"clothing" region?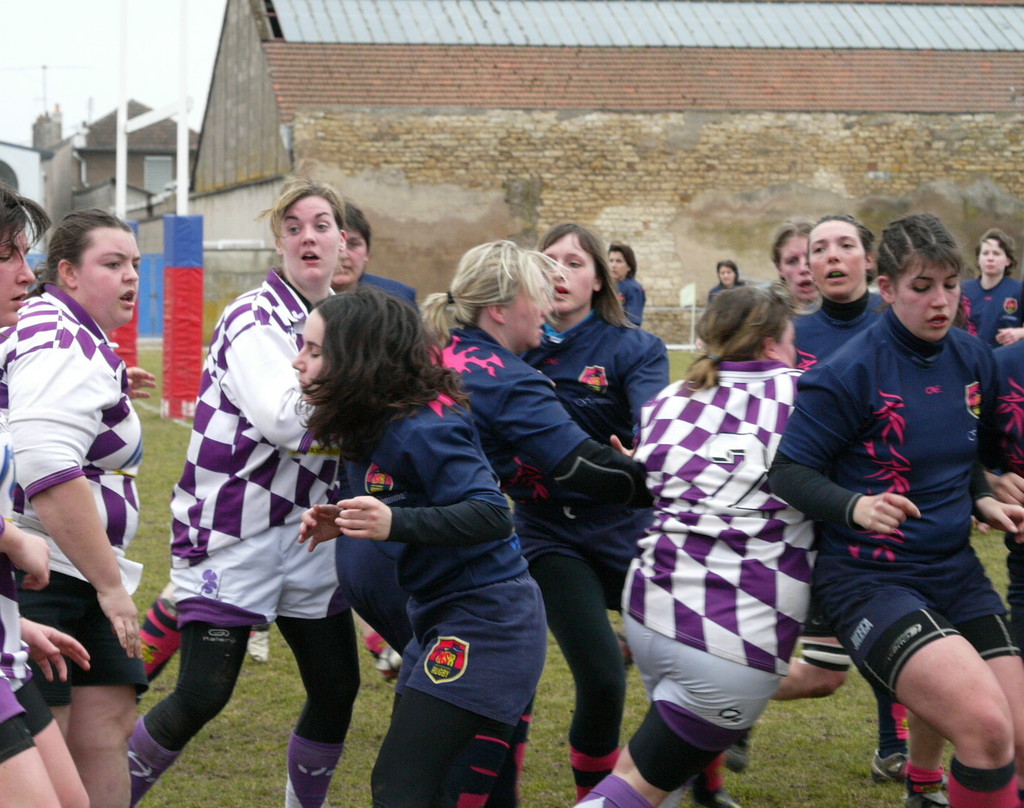
detection(0, 396, 59, 734)
